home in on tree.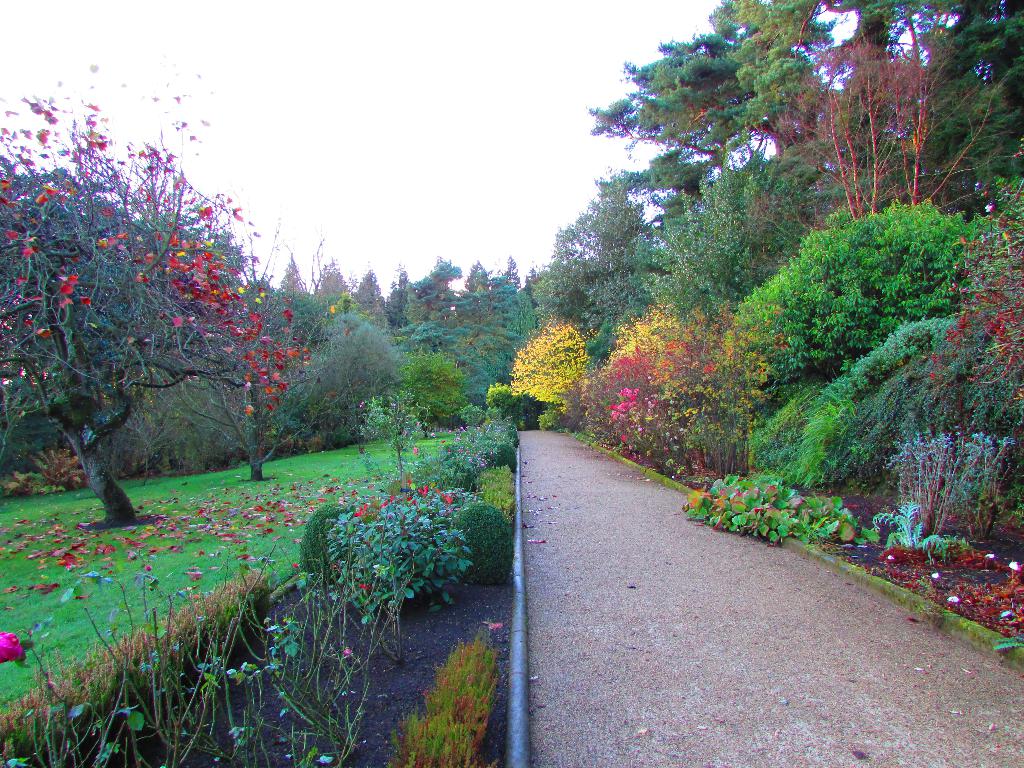
Homed in at 308,261,418,445.
